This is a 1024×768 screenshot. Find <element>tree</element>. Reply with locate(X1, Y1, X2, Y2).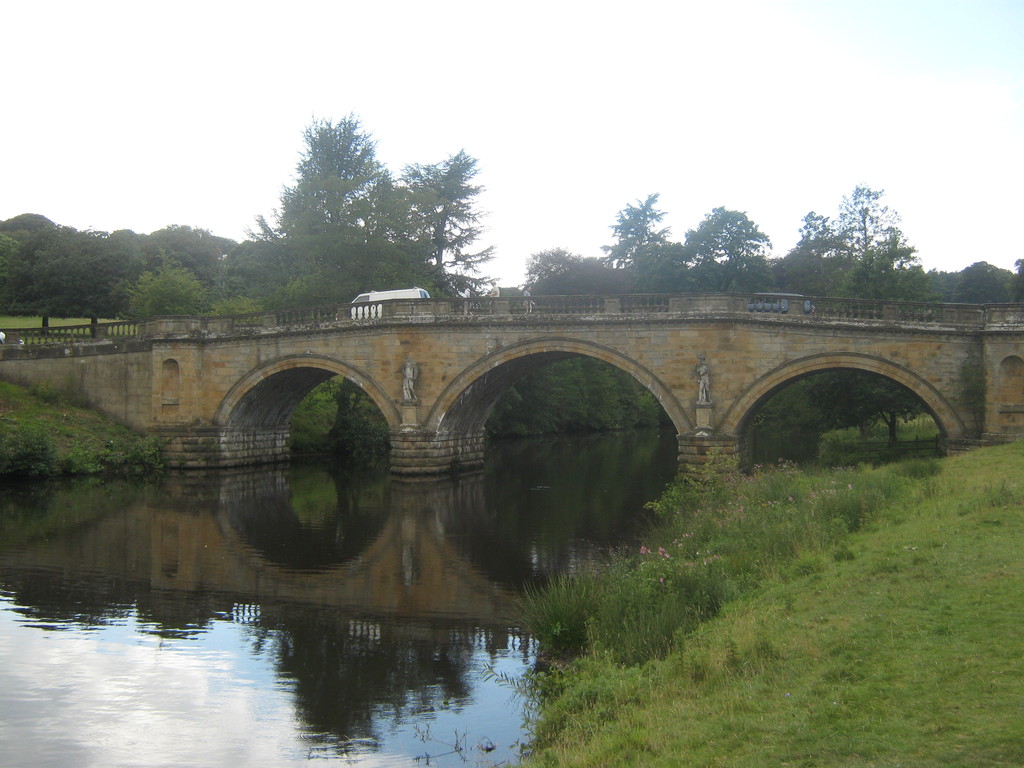
locate(598, 190, 670, 267).
